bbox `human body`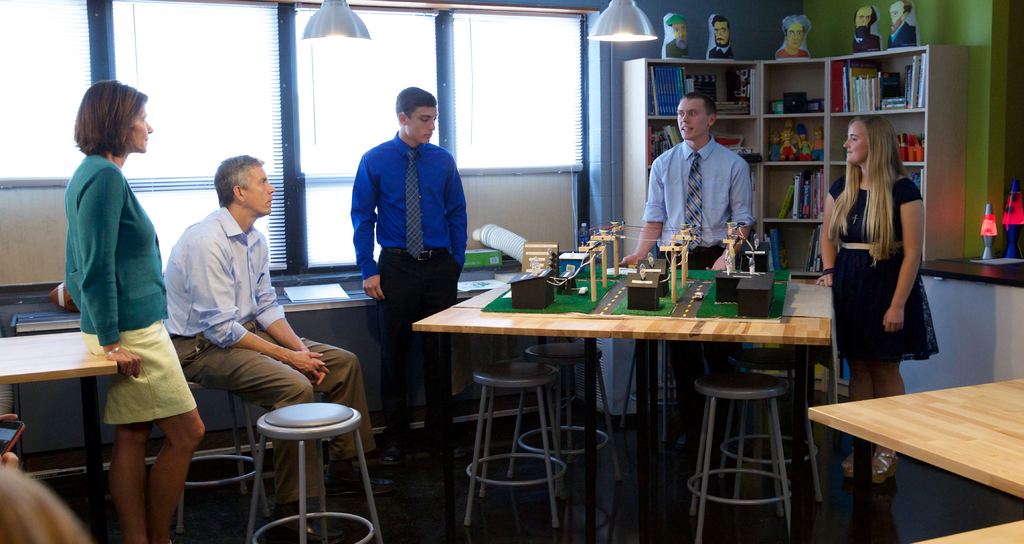
614/137/753/452
